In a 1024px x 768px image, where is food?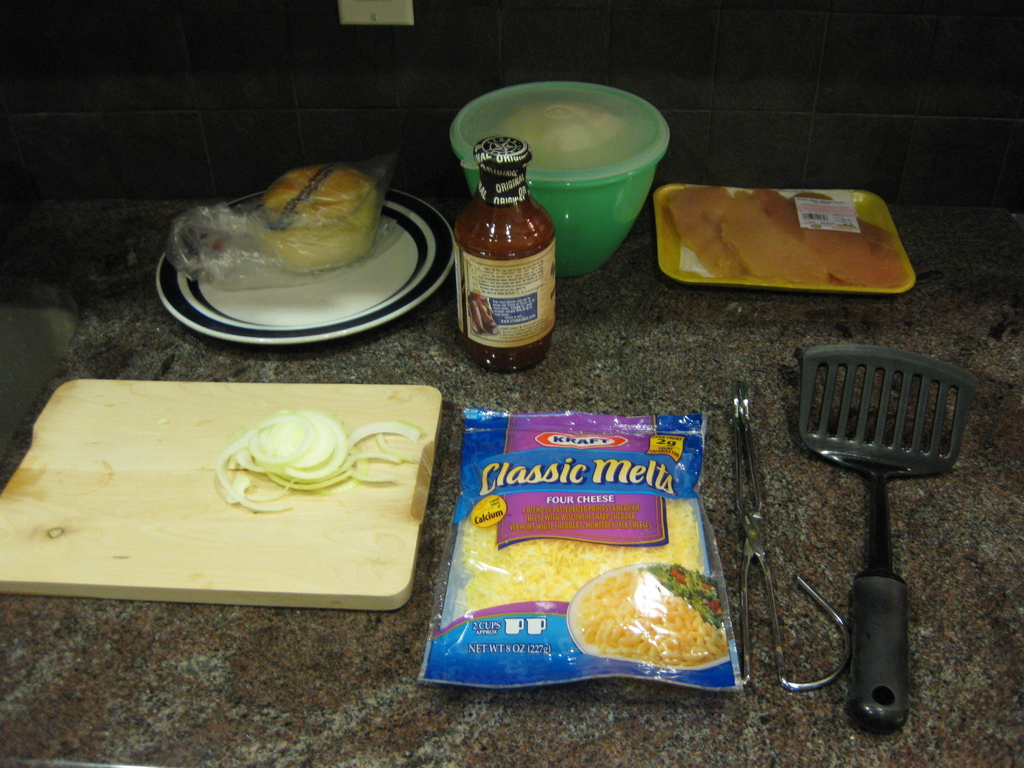
(667,188,908,284).
